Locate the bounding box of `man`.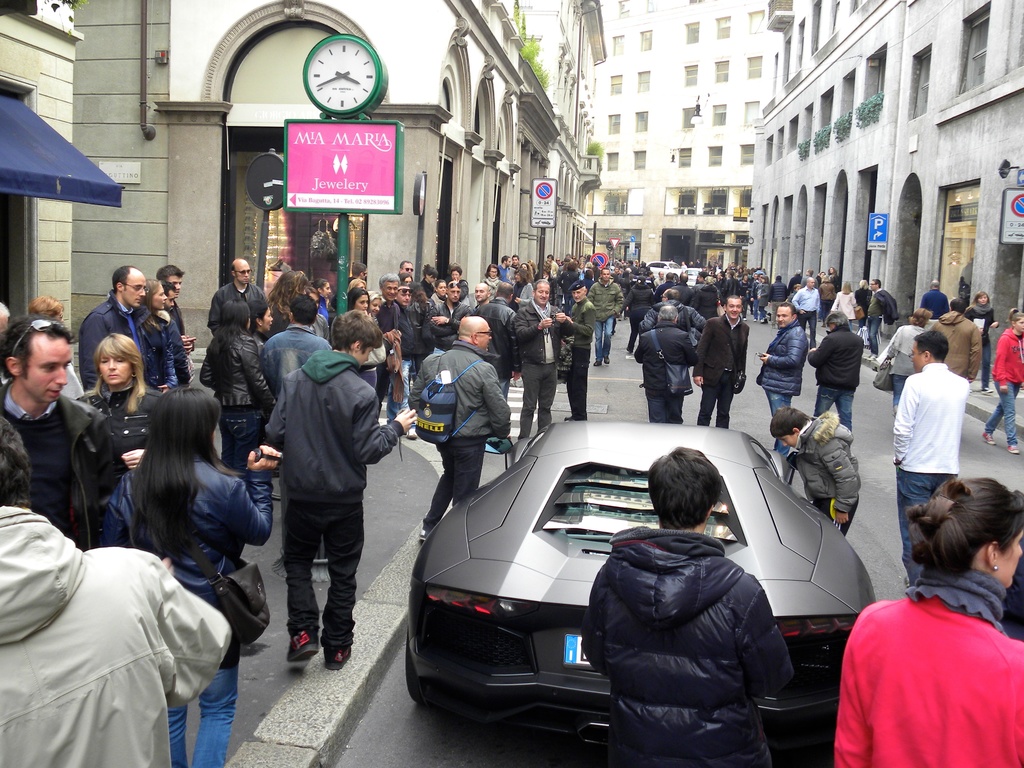
Bounding box: (left=0, top=302, right=141, bottom=547).
